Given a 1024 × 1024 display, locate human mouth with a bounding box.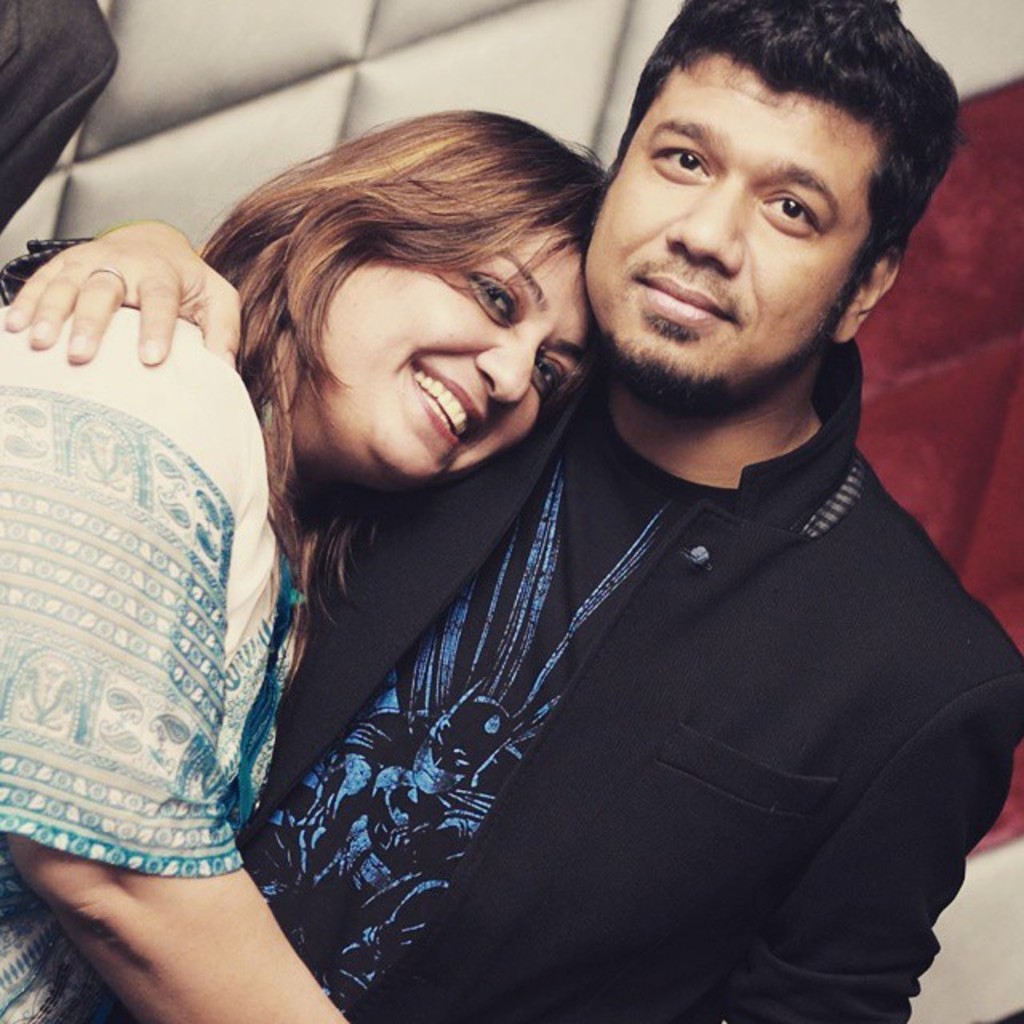
Located: x1=632 y1=274 x2=733 y2=323.
